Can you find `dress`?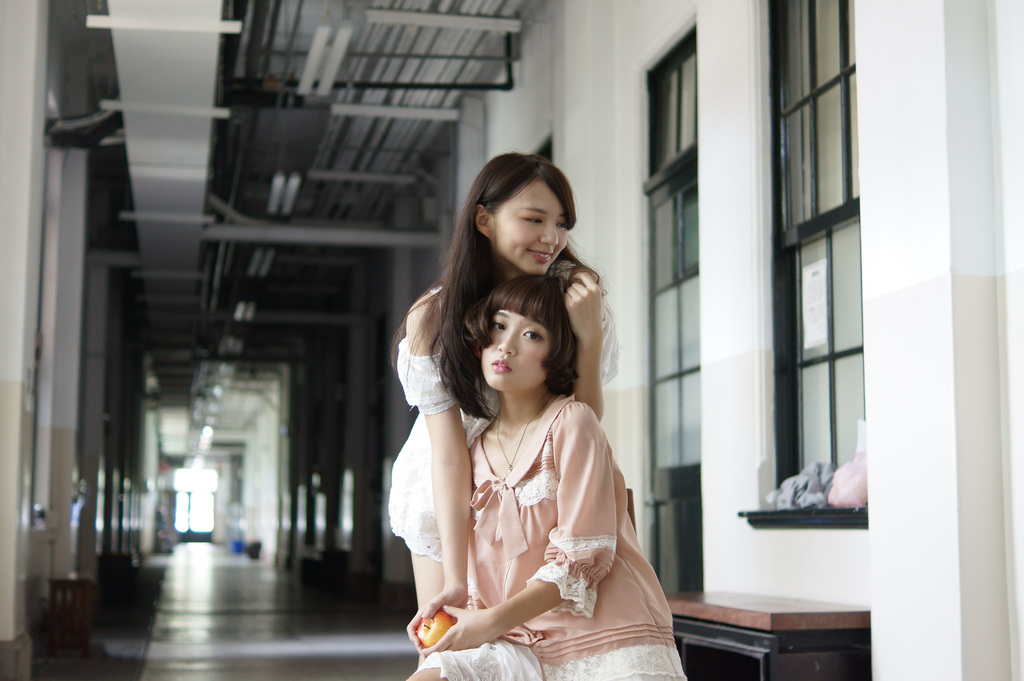
Yes, bounding box: (left=385, top=286, right=619, bottom=561).
